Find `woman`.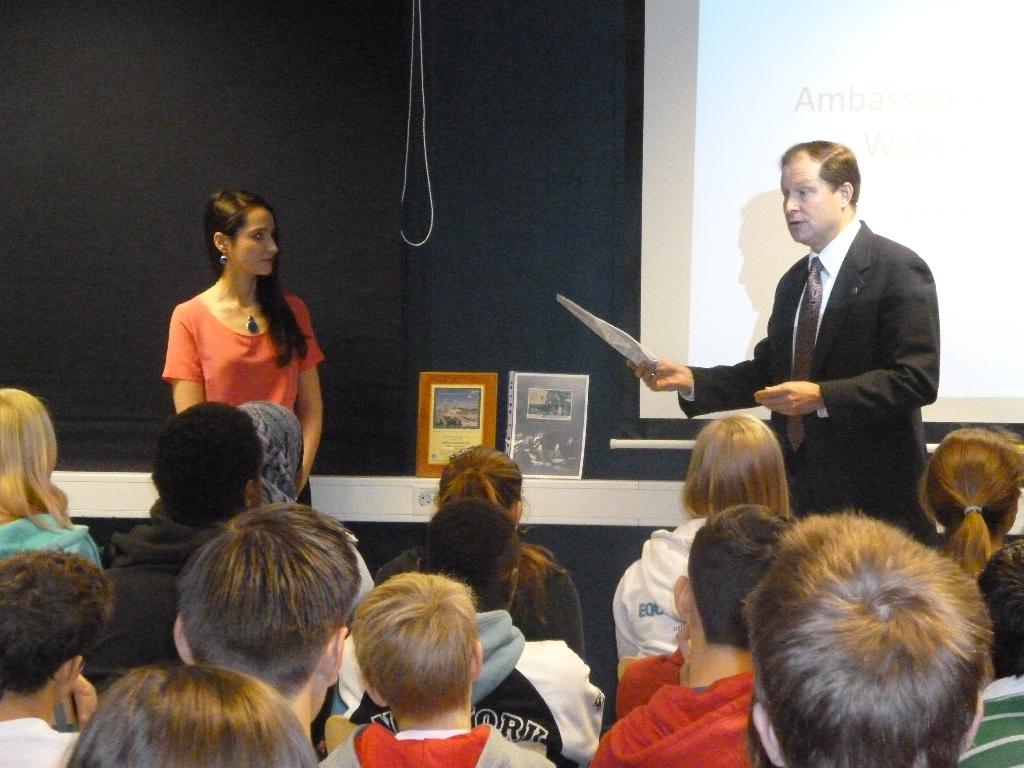
region(0, 388, 100, 572).
